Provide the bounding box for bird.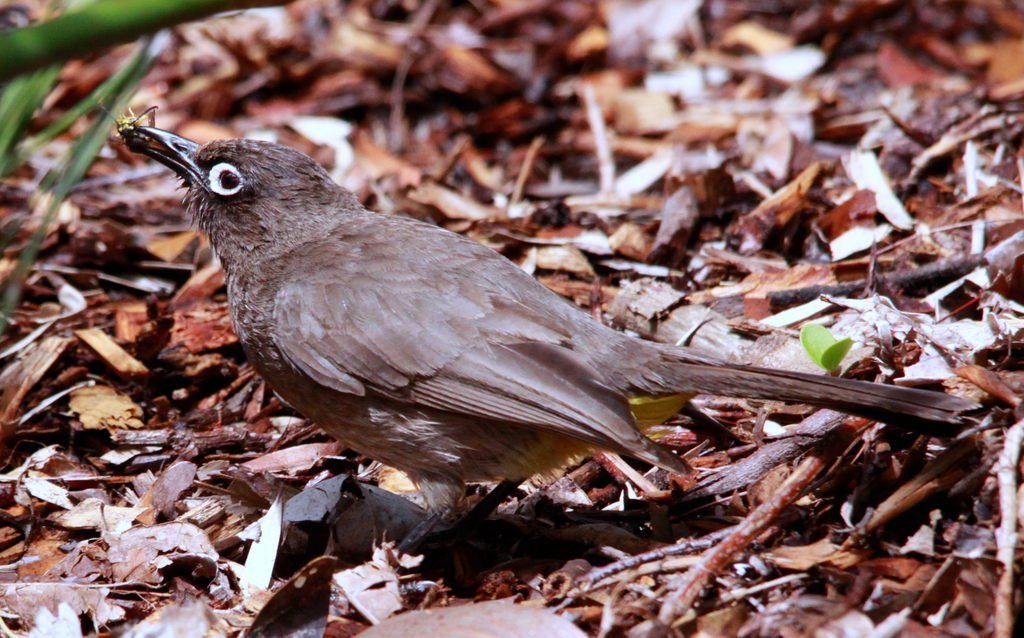
130, 137, 916, 541.
